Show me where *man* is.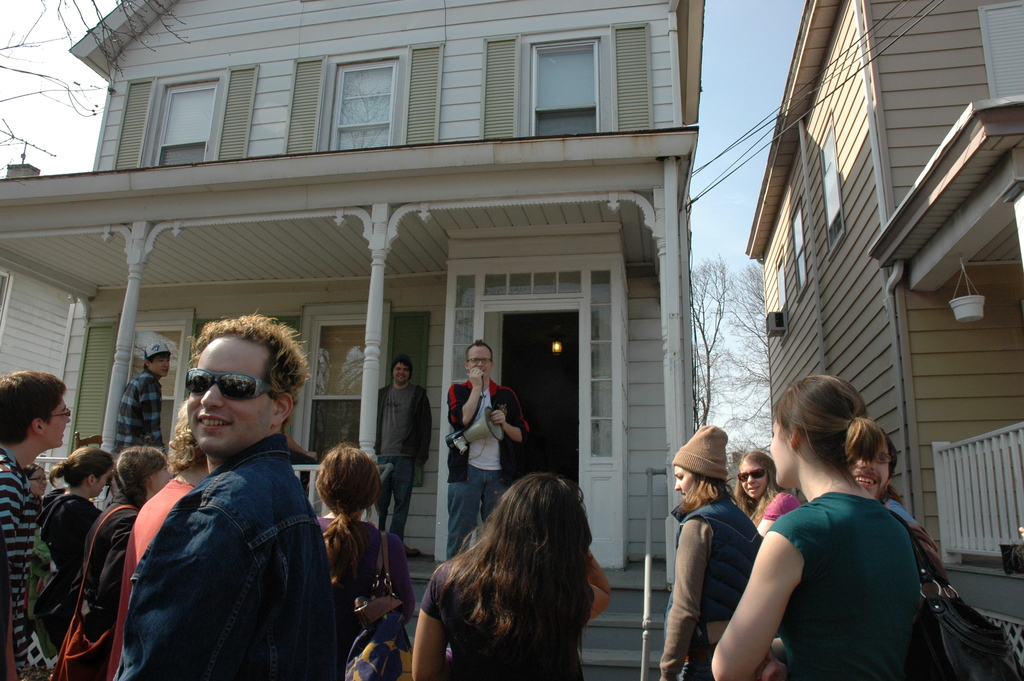
*man* is at select_region(321, 500, 416, 680).
